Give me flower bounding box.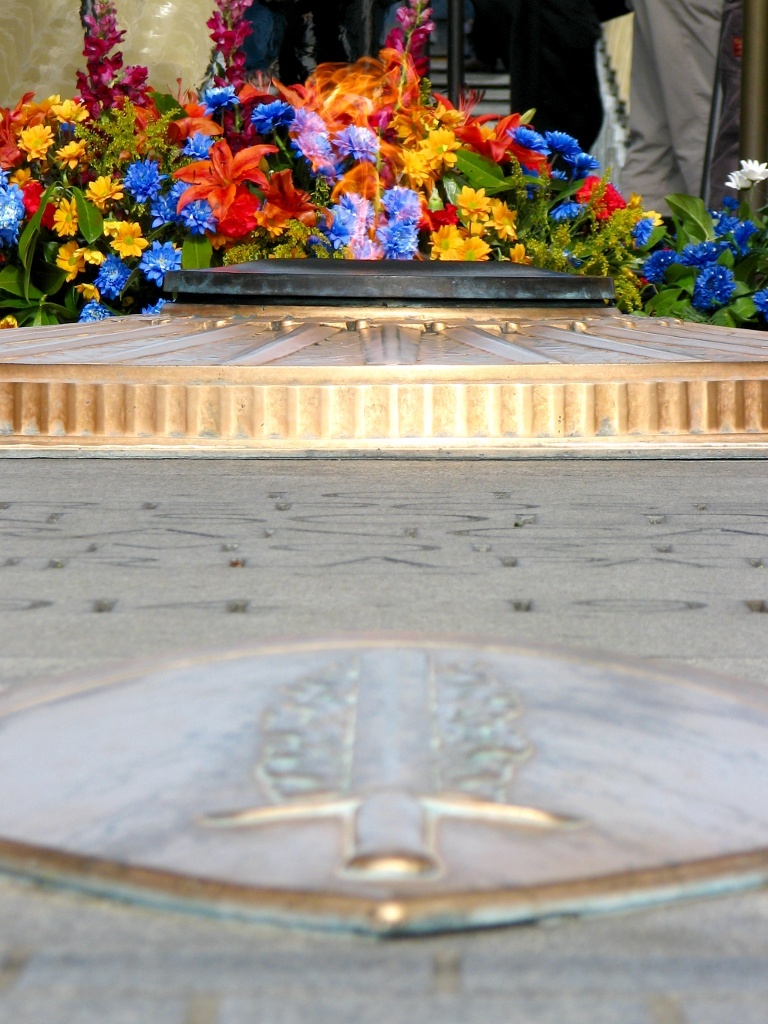
(175, 118, 279, 211).
